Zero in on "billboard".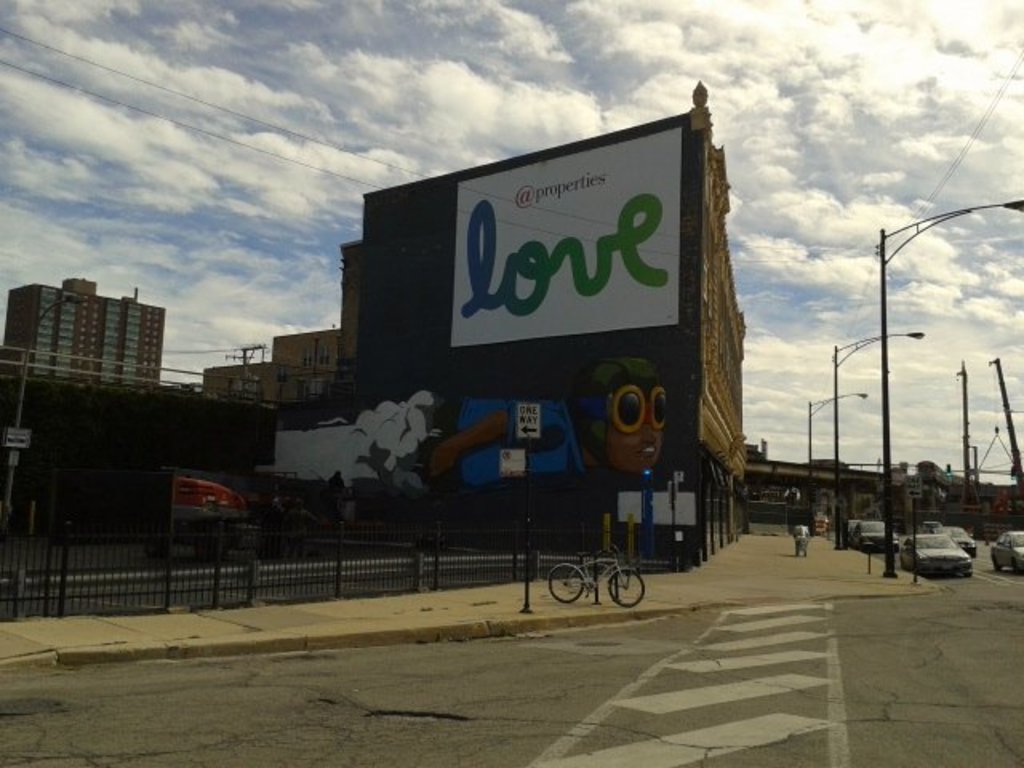
Zeroed in: 315/107/734/486.
